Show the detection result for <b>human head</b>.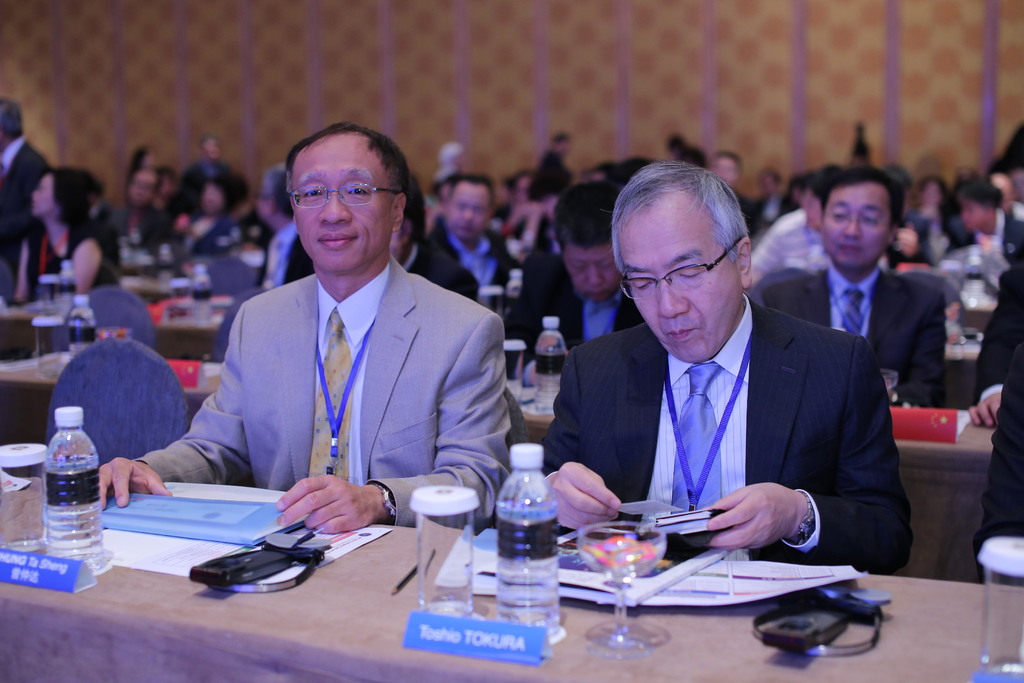
l=440, t=173, r=494, b=244.
